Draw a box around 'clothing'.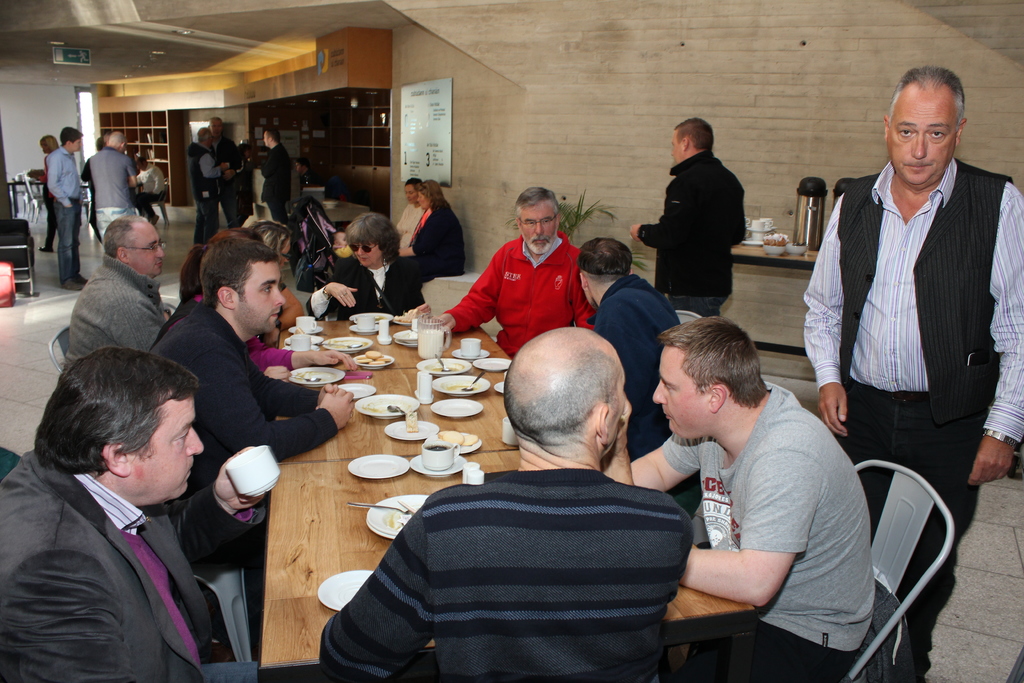
(588, 276, 675, 461).
